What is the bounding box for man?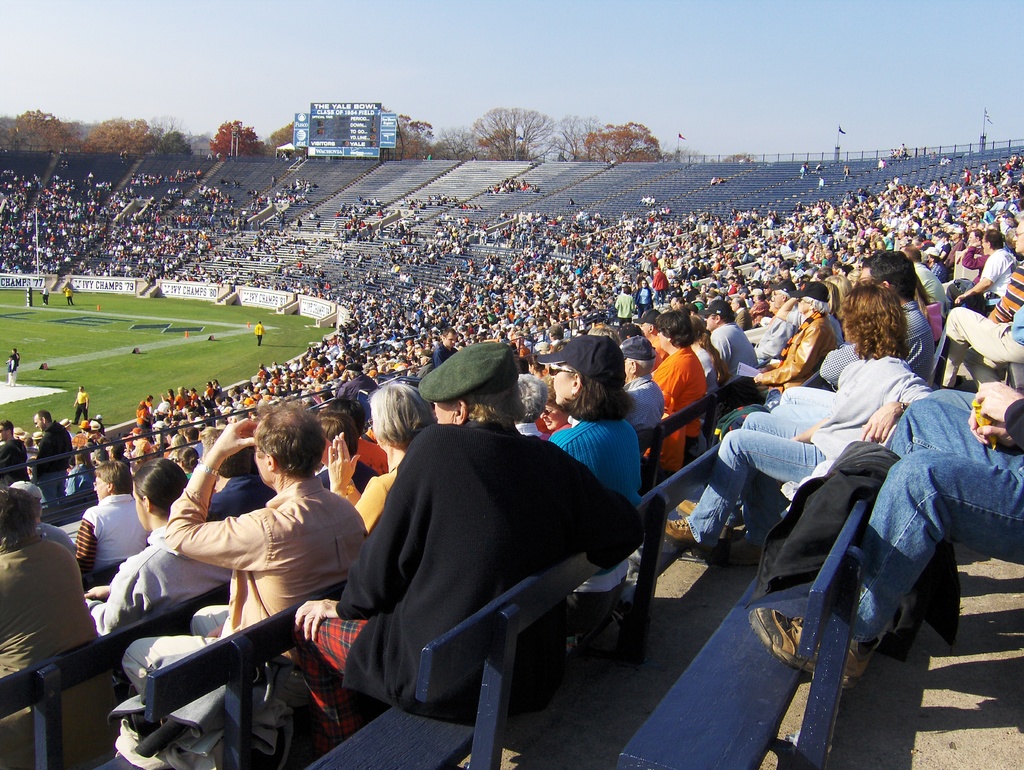
[x1=3, y1=481, x2=85, y2=709].
